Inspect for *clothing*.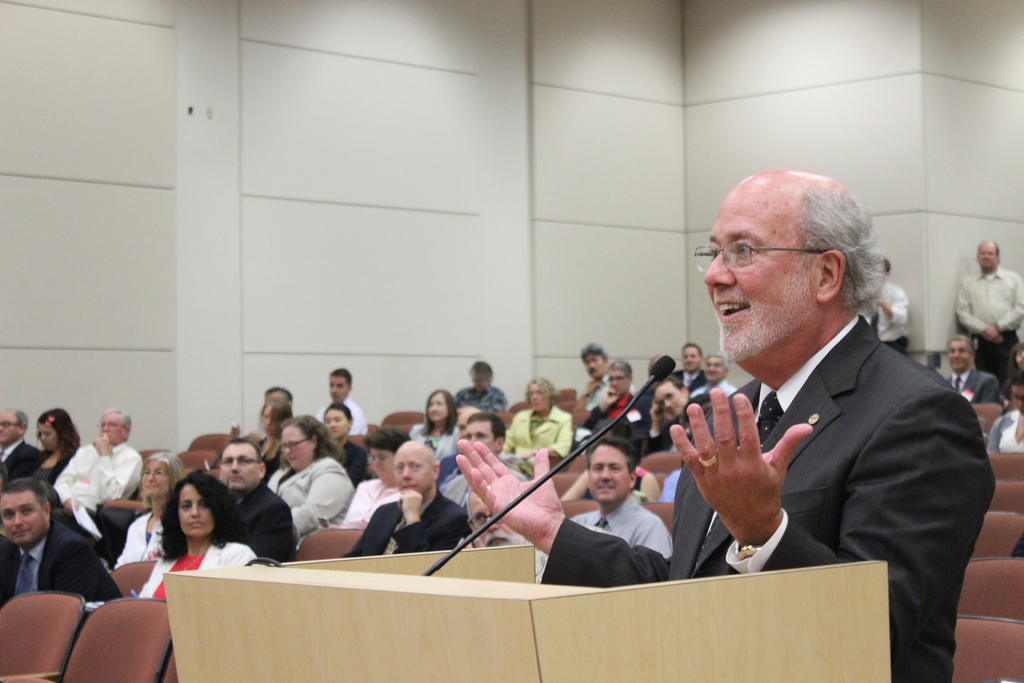
Inspection: pyautogui.locateOnScreen(325, 469, 447, 531).
